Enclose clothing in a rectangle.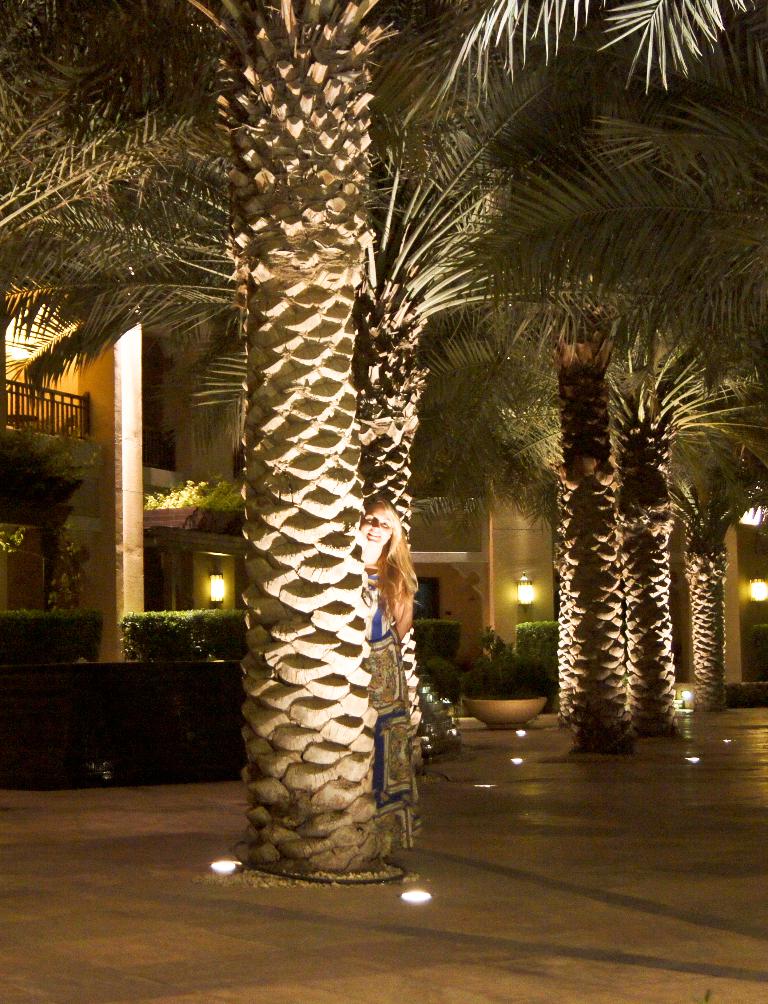
371,571,393,793.
